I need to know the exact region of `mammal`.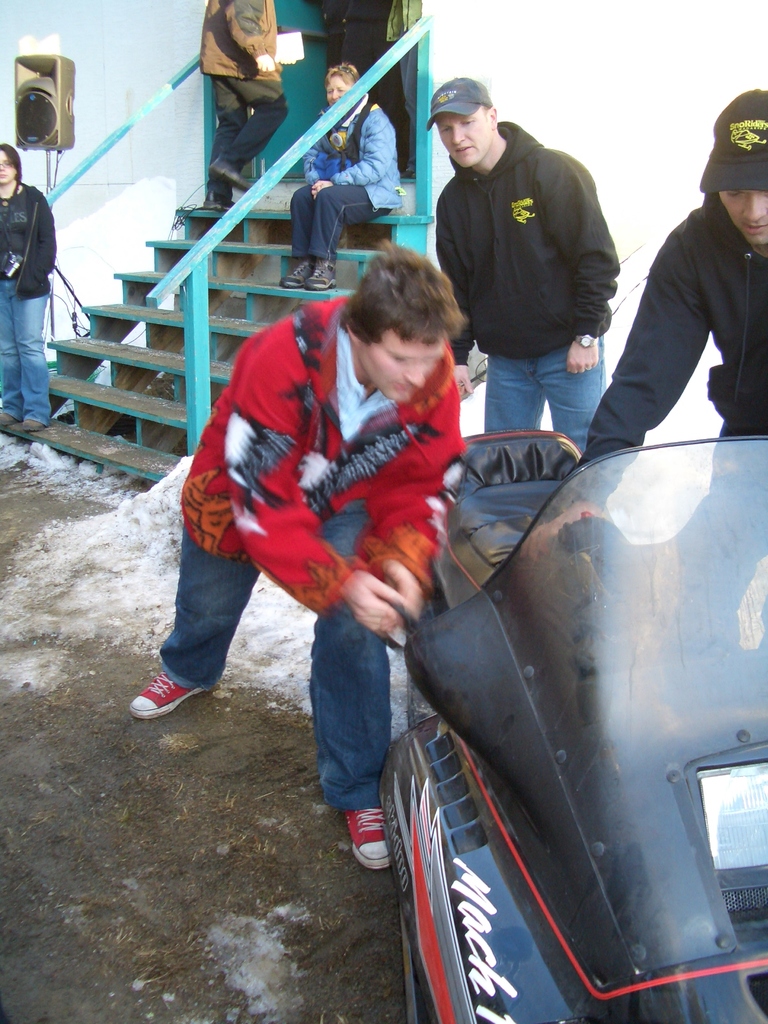
Region: 200/0/289/212.
